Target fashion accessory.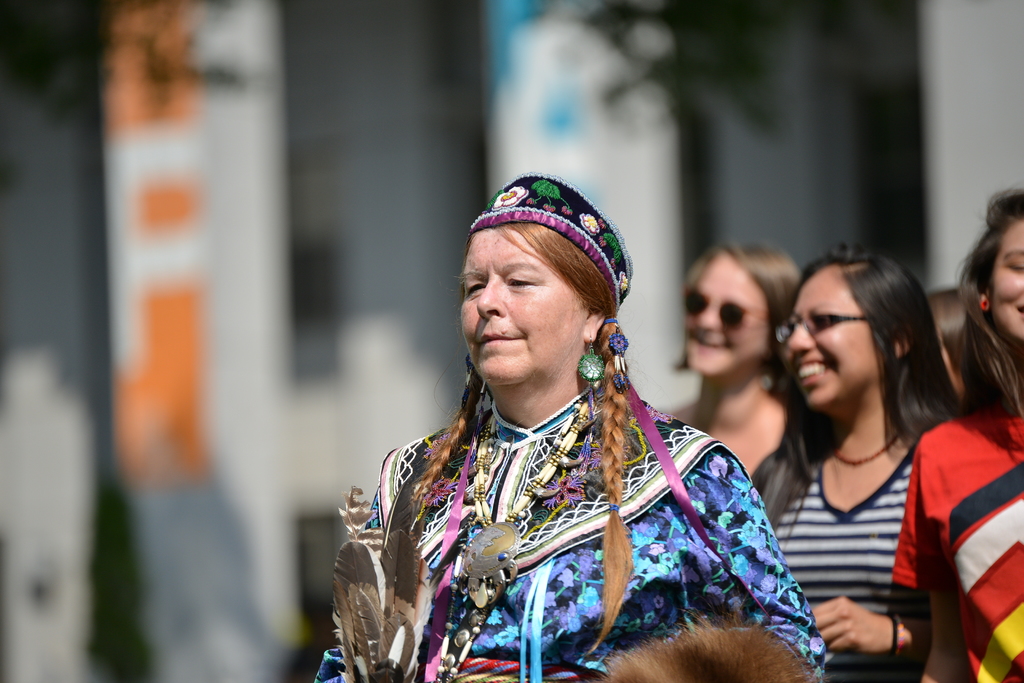
Target region: bbox(575, 334, 609, 384).
